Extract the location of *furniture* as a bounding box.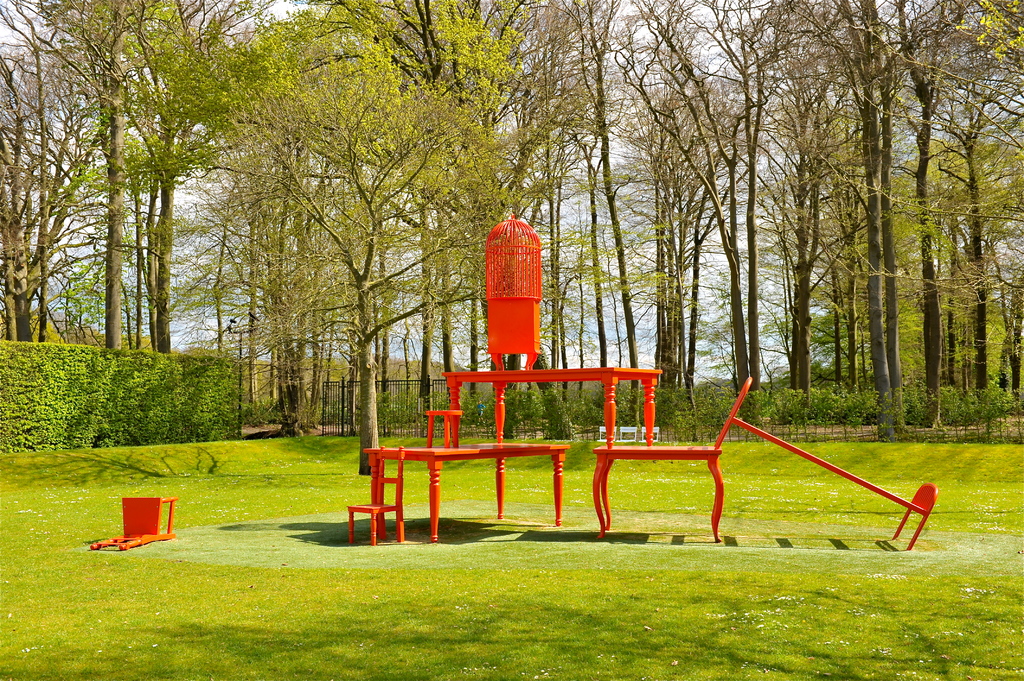
420 408 465 447.
